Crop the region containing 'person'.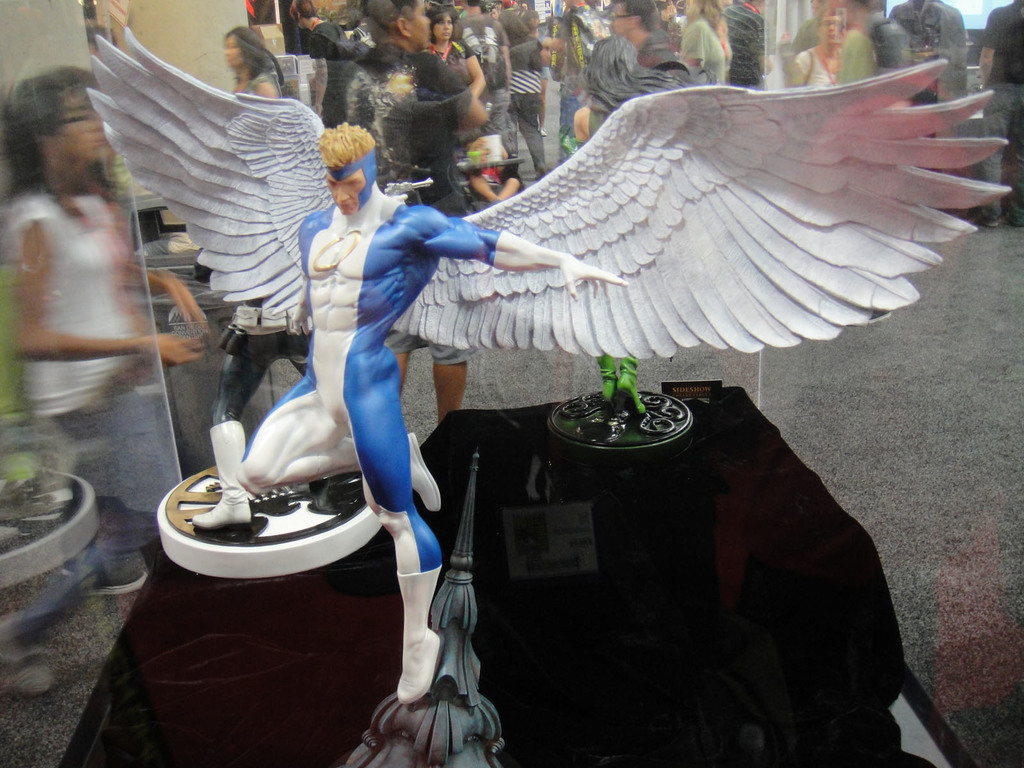
Crop region: bbox(228, 124, 632, 700).
